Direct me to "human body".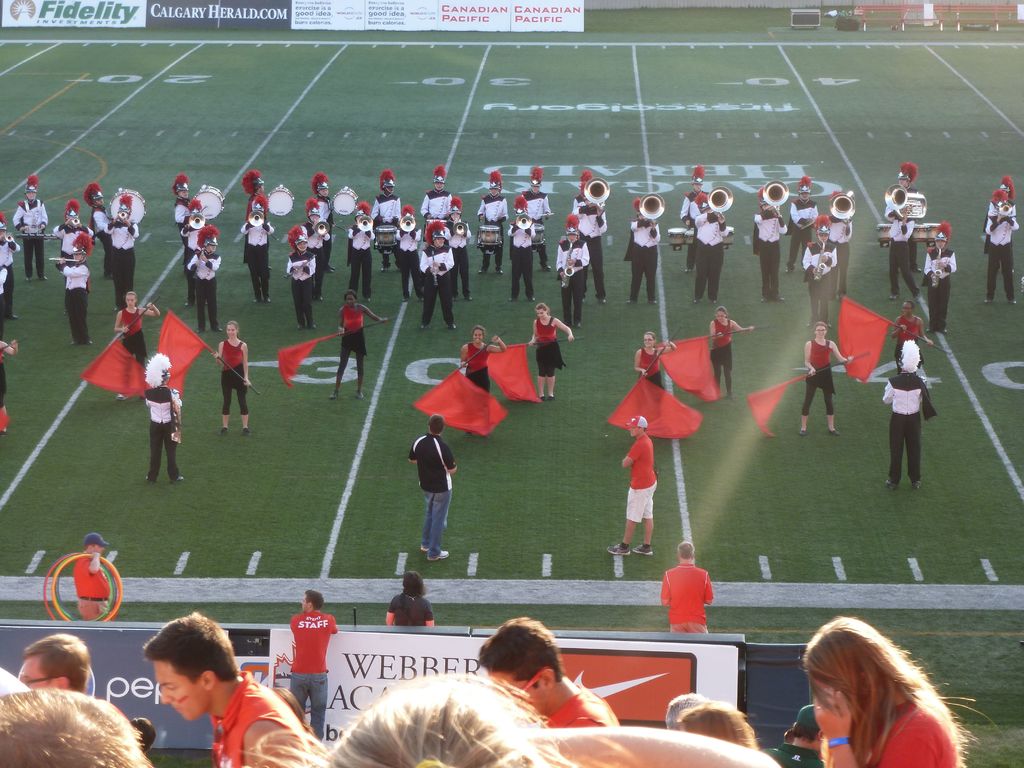
Direction: box(457, 321, 506, 392).
